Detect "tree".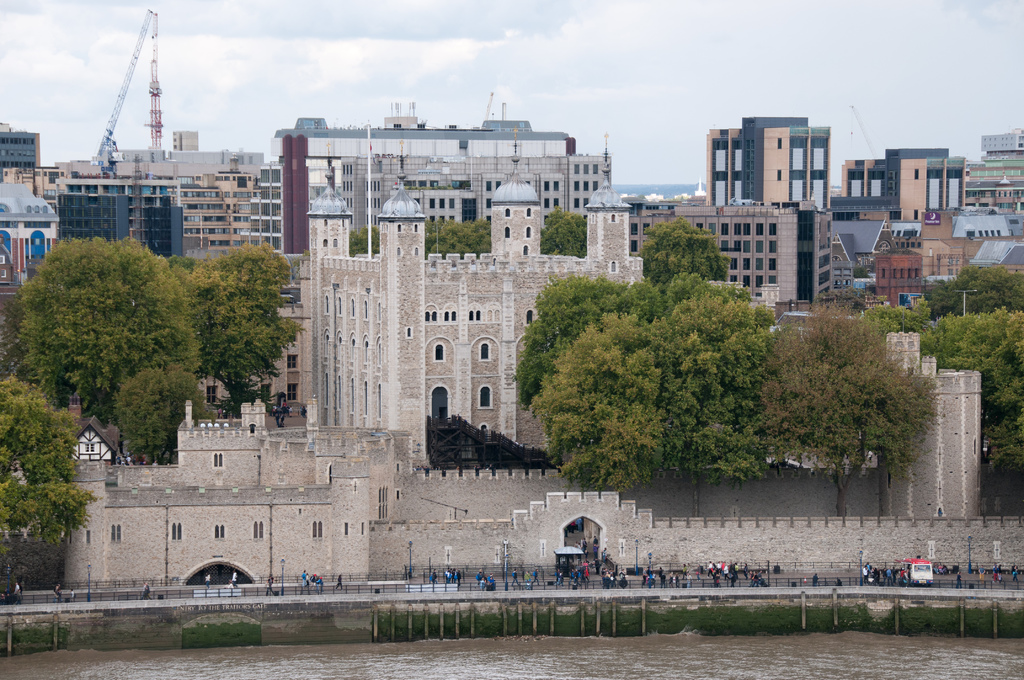
Detected at [x1=0, y1=238, x2=195, y2=421].
